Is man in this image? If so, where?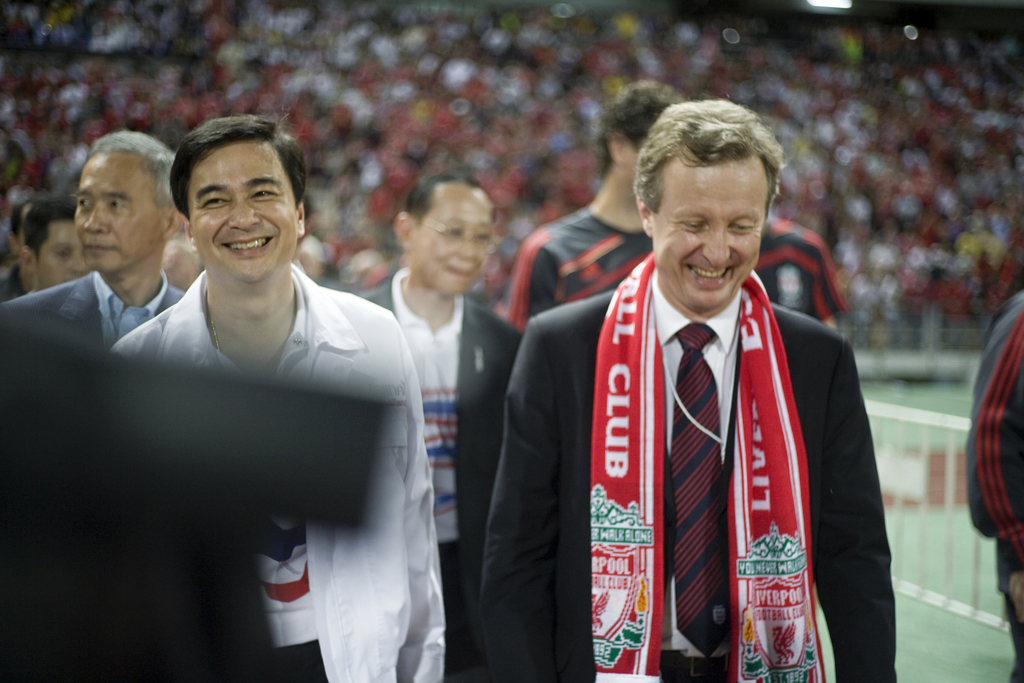
Yes, at <bbox>26, 116, 477, 671</bbox>.
